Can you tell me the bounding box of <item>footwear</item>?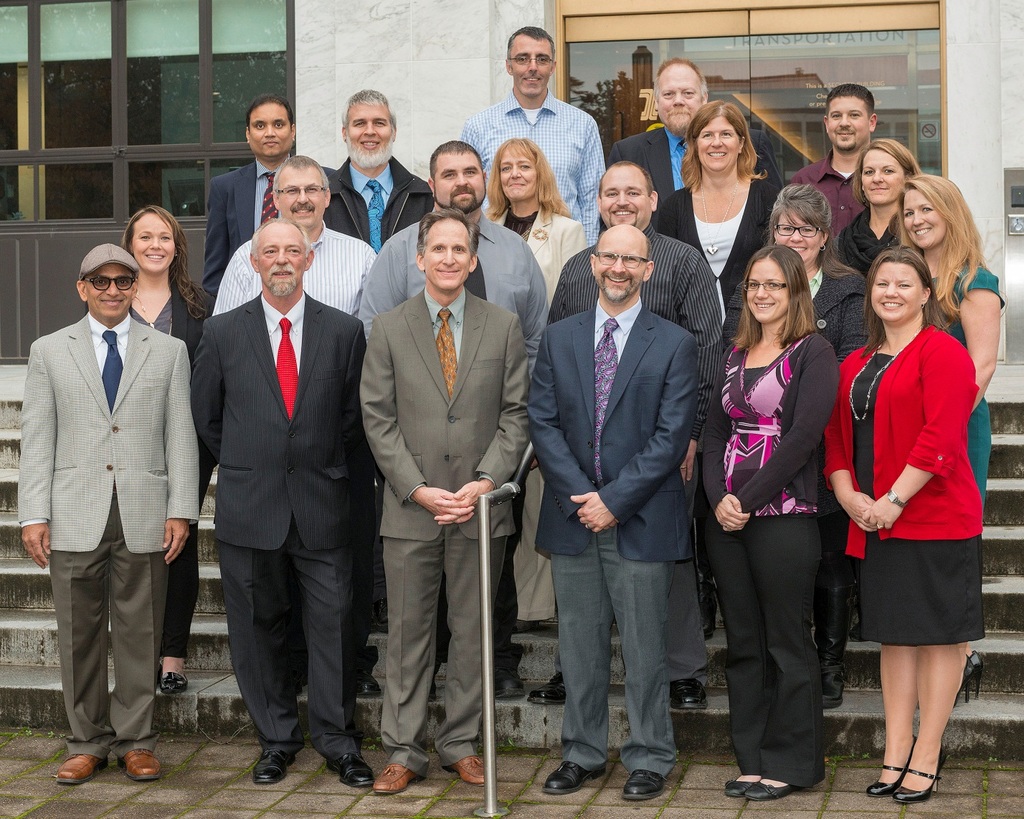
747,767,808,799.
